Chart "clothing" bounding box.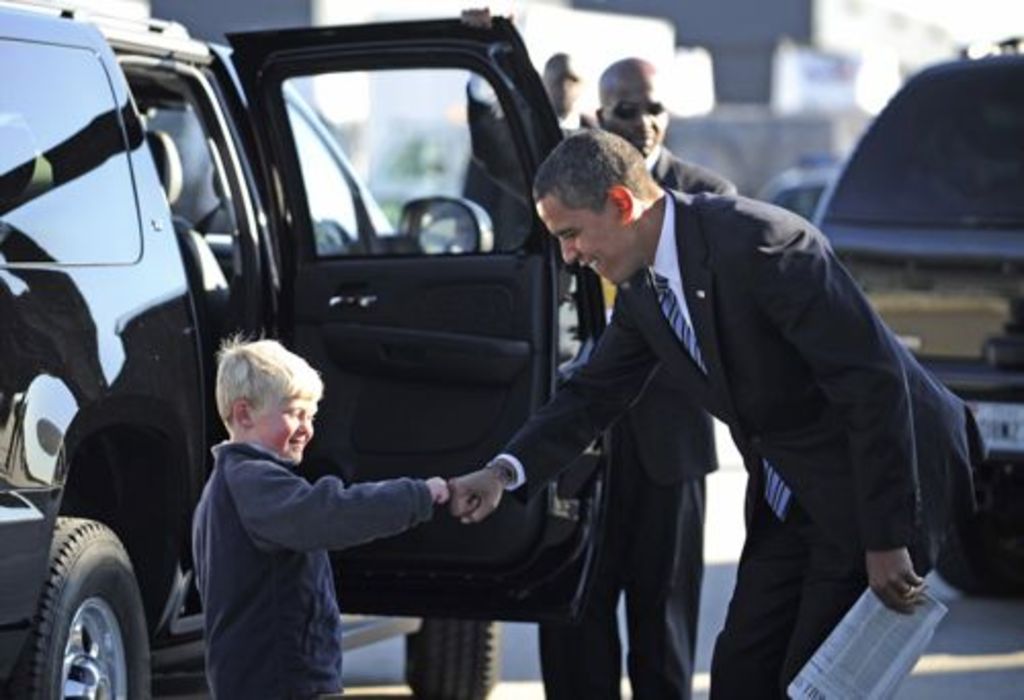
Charted: 188,438,436,698.
